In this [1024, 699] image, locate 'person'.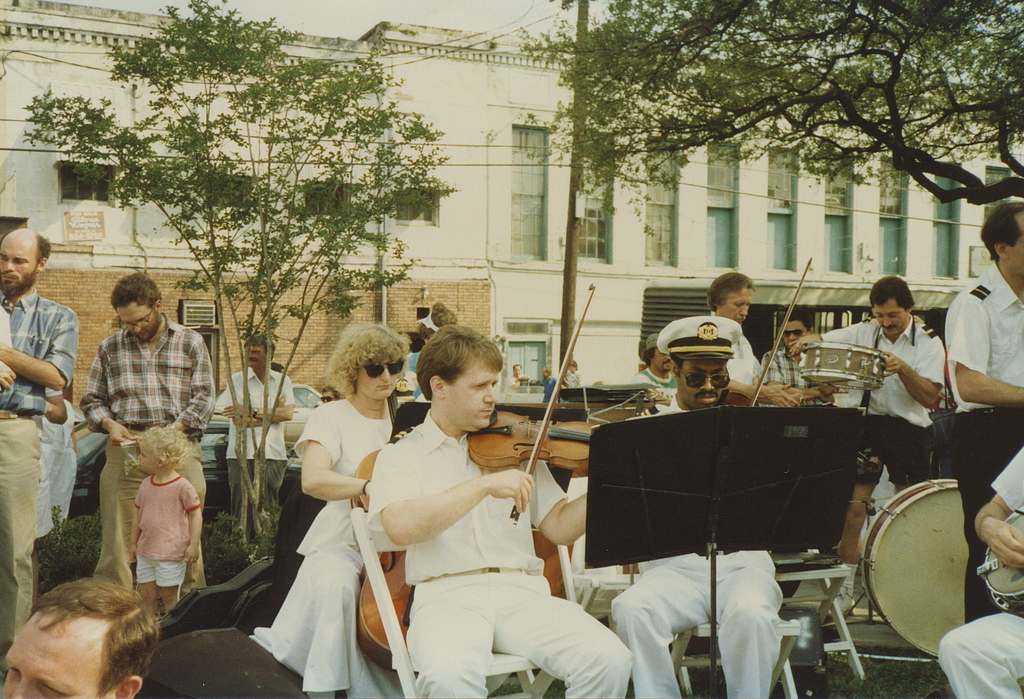
Bounding box: <bbox>703, 266, 798, 401</bbox>.
